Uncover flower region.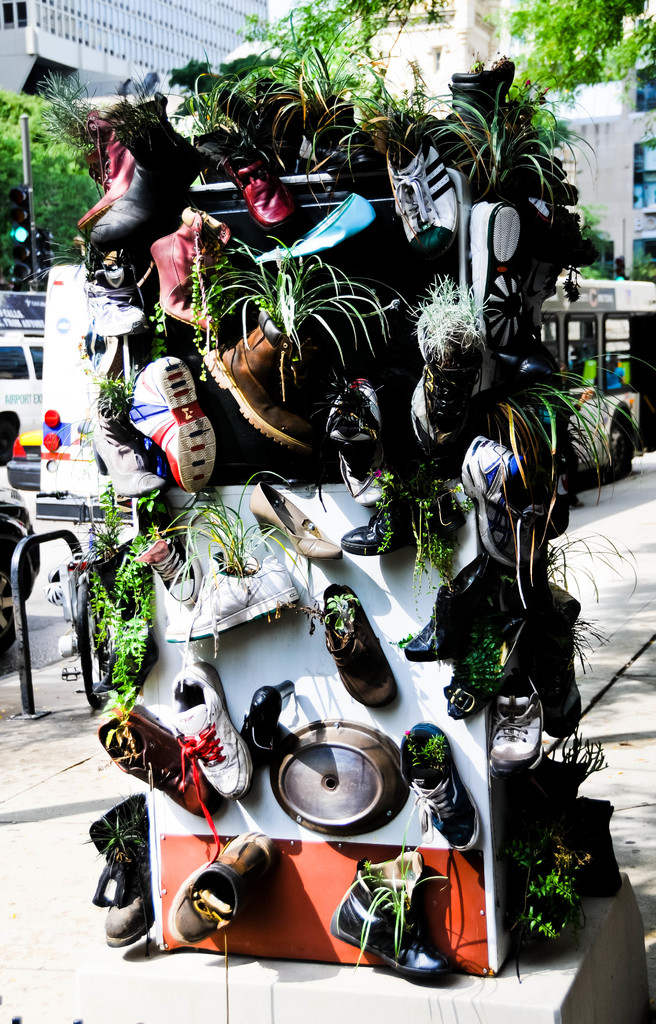
Uncovered: {"left": 420, "top": 268, "right": 486, "bottom": 368}.
